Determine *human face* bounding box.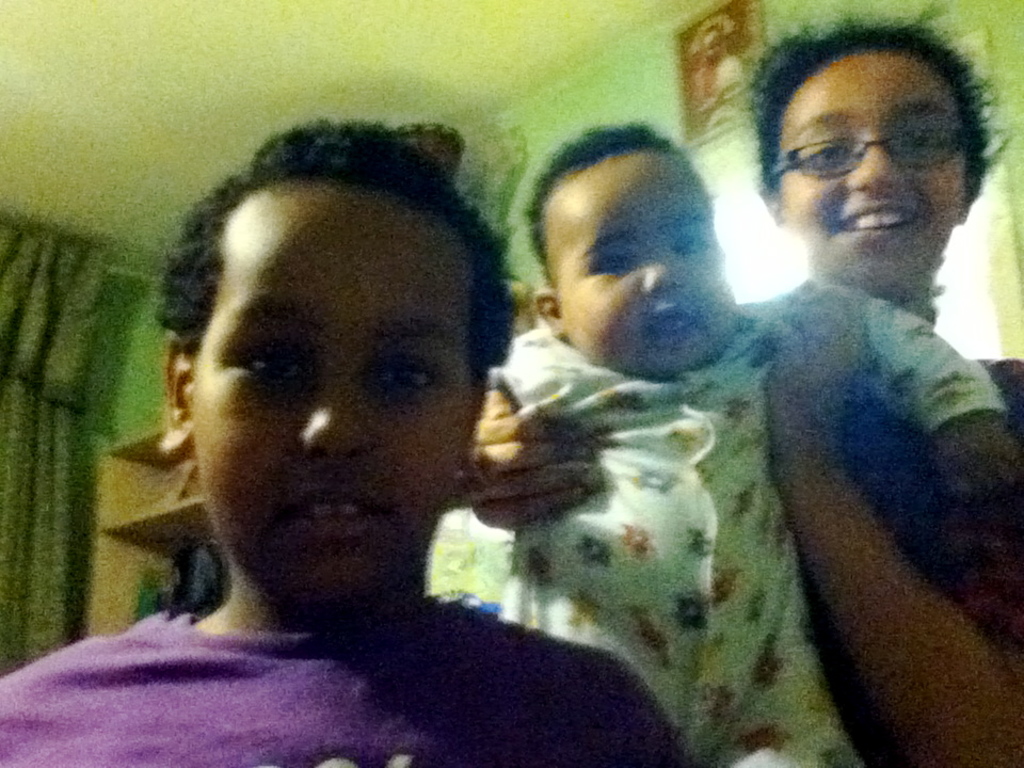
Determined: <region>778, 50, 965, 290</region>.
